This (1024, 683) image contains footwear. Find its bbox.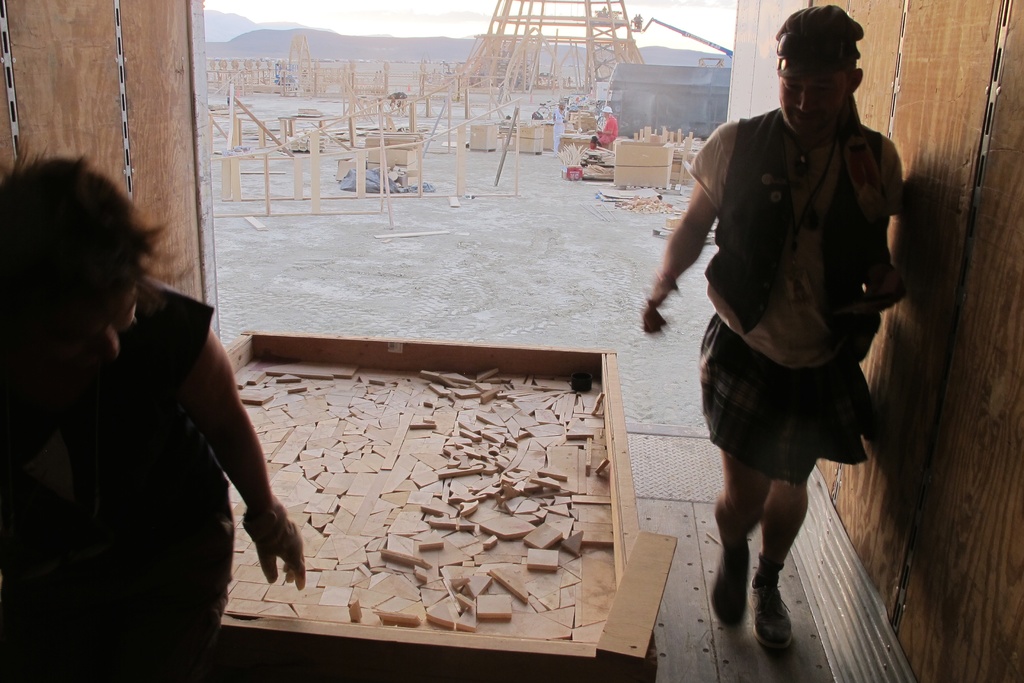
bbox=(714, 547, 748, 627).
